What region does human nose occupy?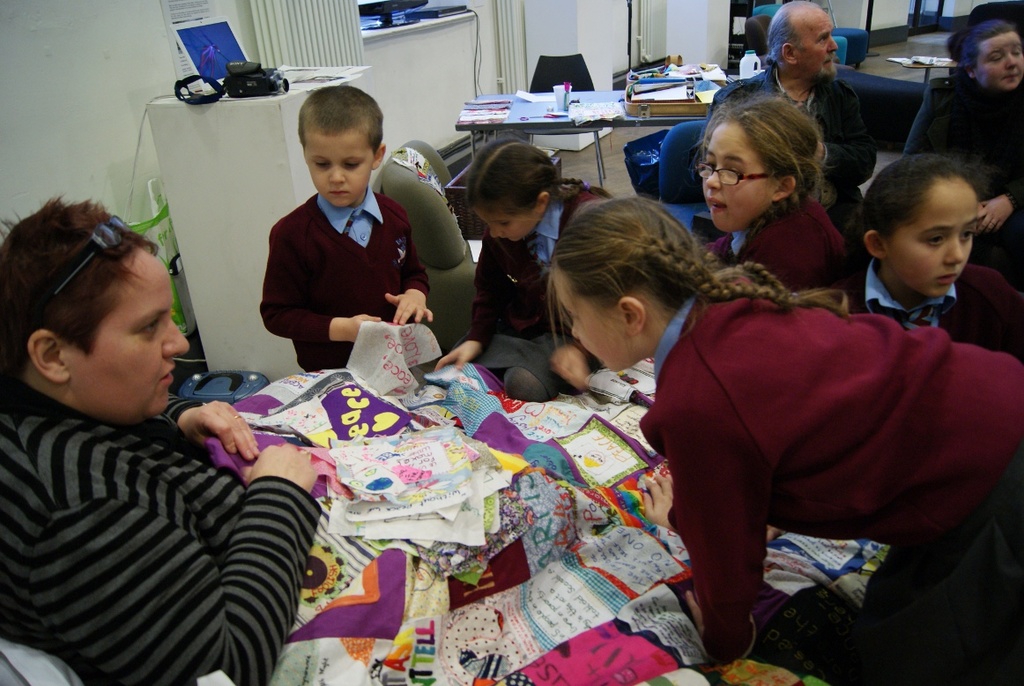
box(328, 167, 344, 185).
